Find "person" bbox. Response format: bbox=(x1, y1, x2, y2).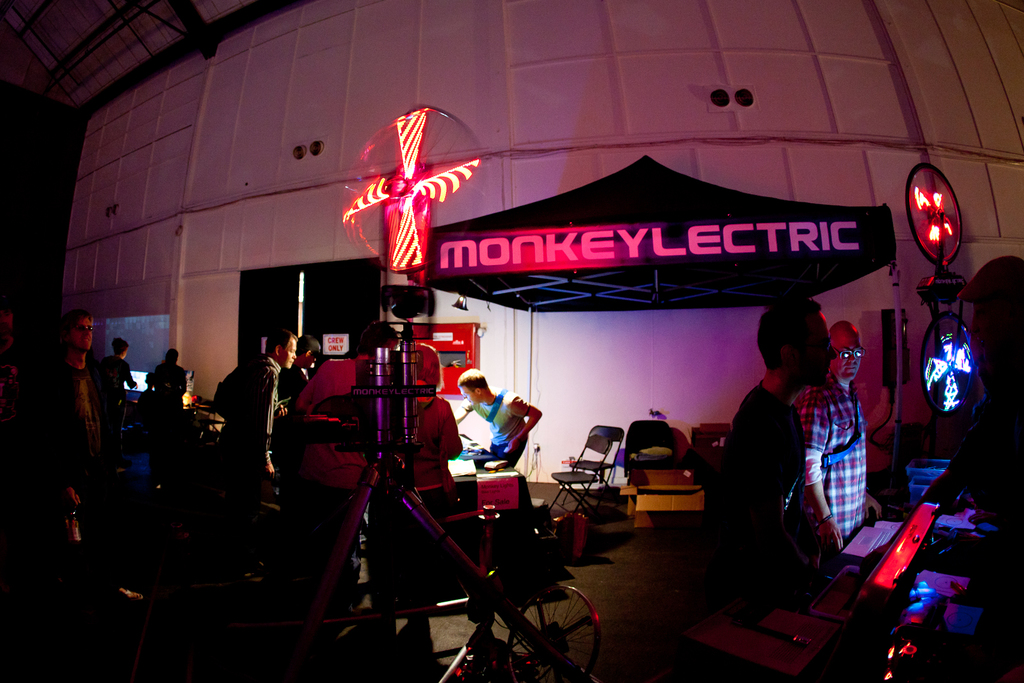
bbox=(449, 364, 540, 476).
